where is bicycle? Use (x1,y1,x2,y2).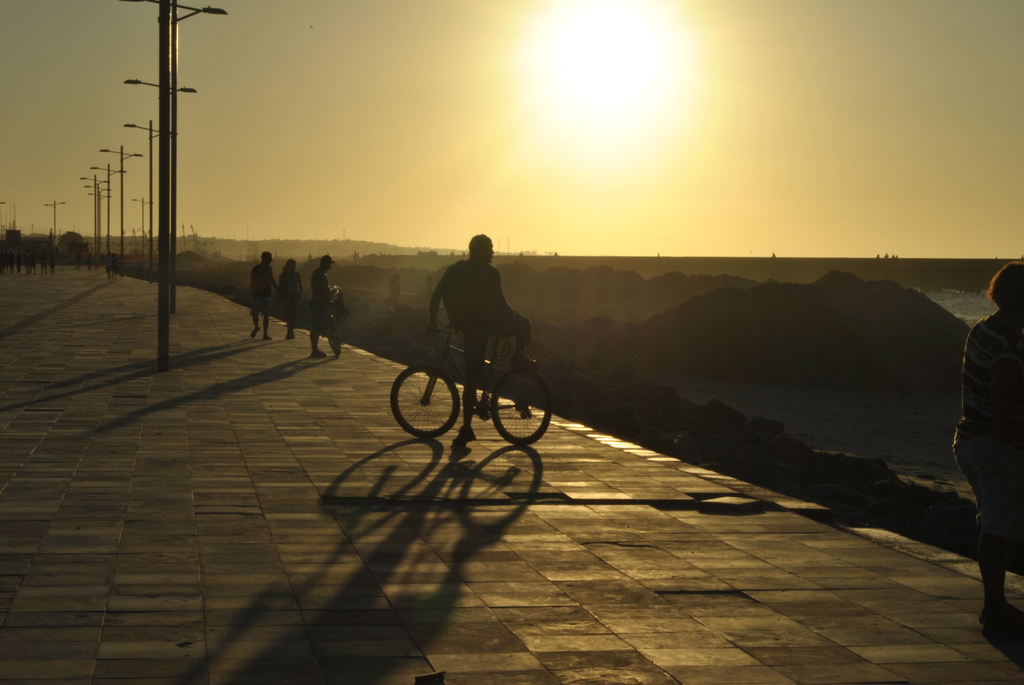
(377,305,548,456).
